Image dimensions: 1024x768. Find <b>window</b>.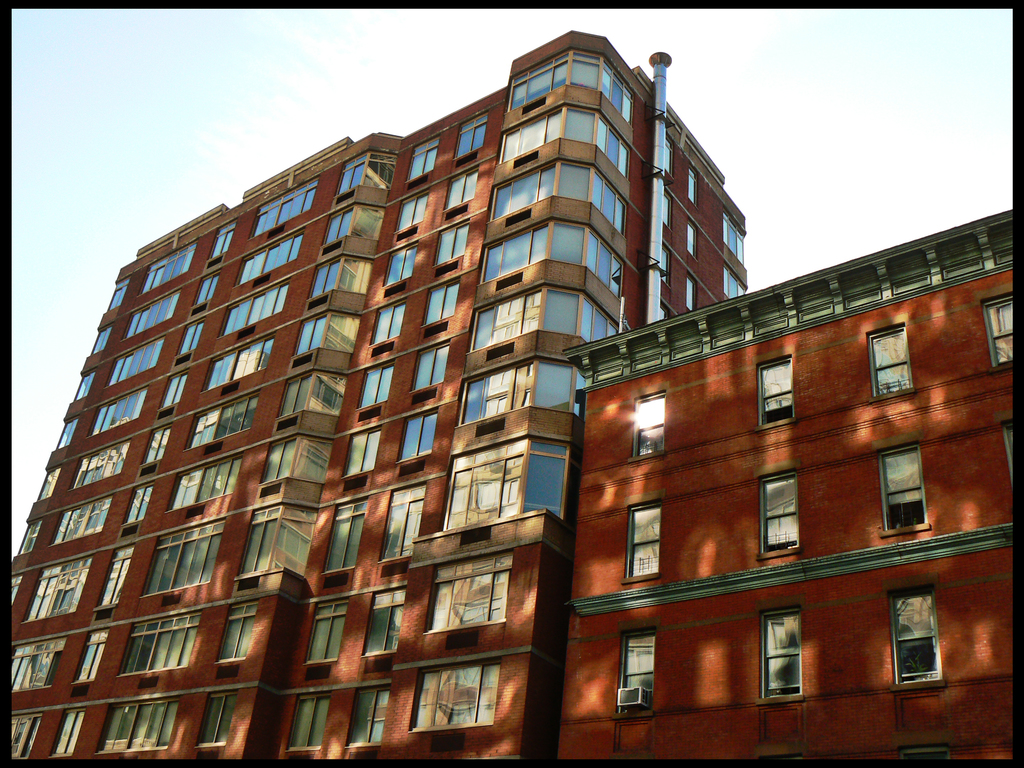
crop(214, 603, 257, 664).
